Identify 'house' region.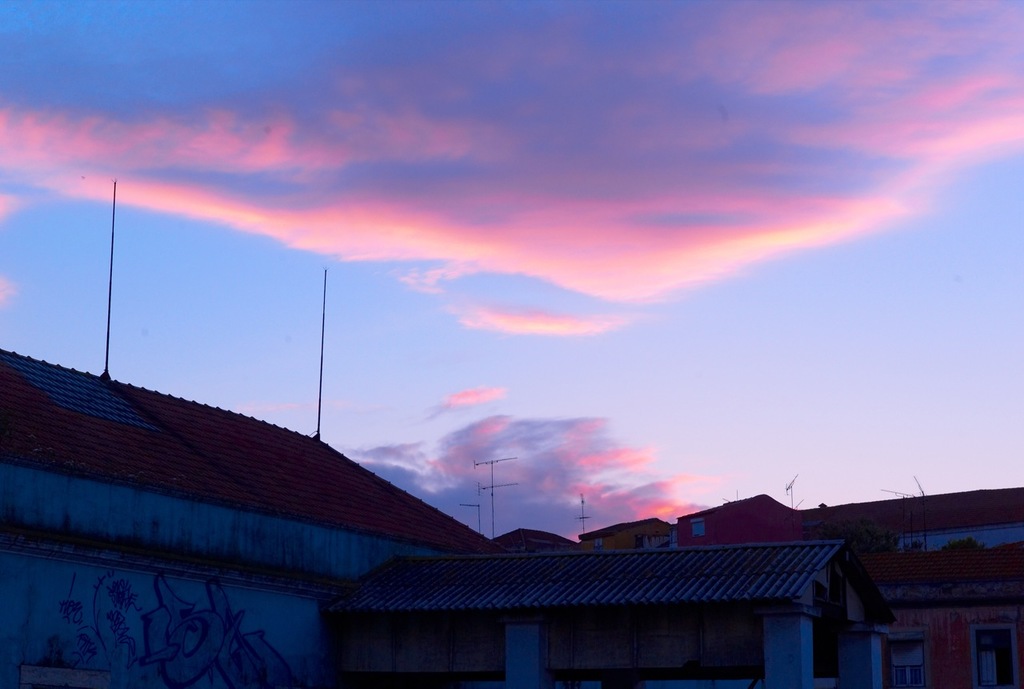
Region: [x1=572, y1=519, x2=678, y2=553].
